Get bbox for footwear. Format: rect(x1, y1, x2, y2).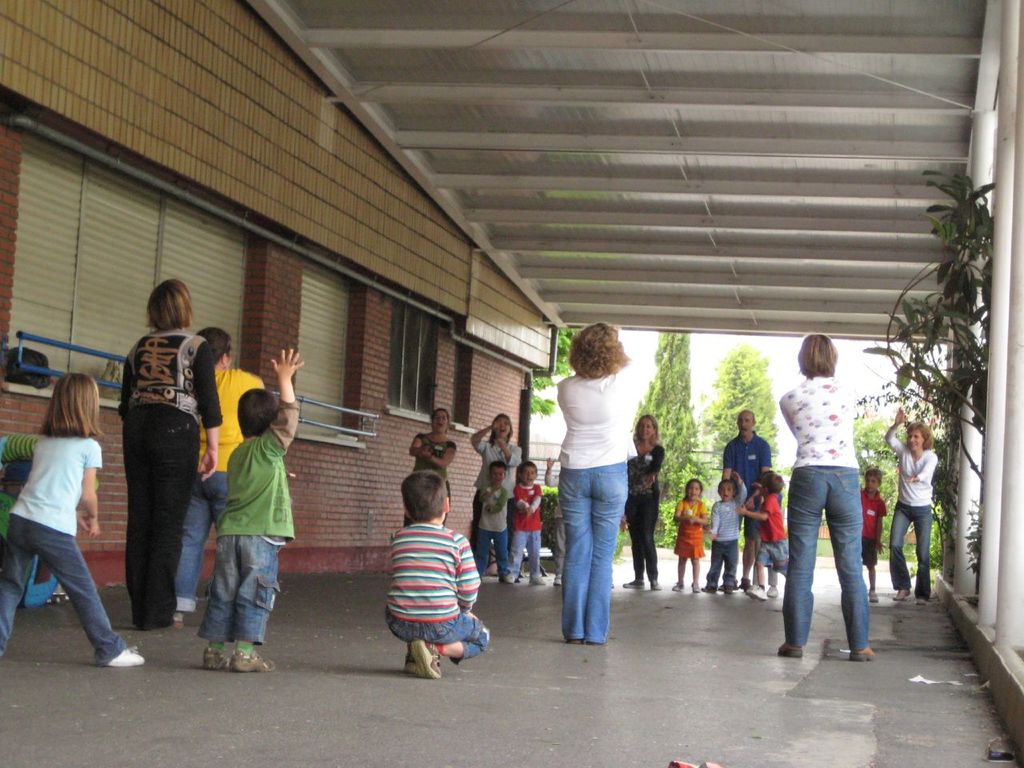
rect(230, 649, 274, 671).
